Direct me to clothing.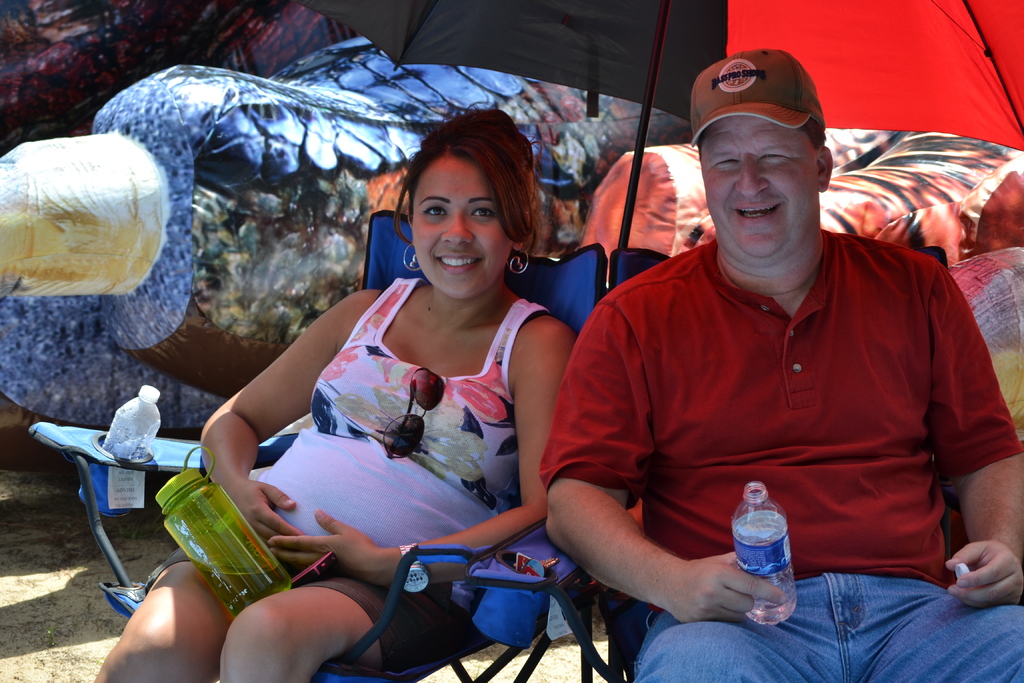
Direction: <region>554, 204, 1002, 622</region>.
